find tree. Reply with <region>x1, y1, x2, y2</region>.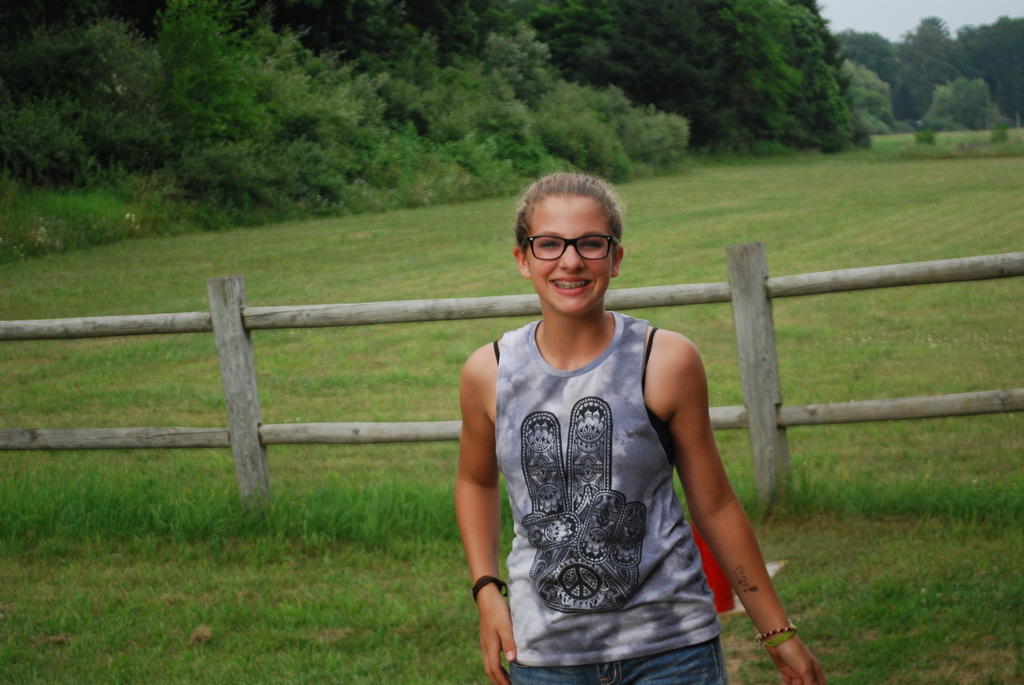
<region>922, 80, 1014, 138</region>.
